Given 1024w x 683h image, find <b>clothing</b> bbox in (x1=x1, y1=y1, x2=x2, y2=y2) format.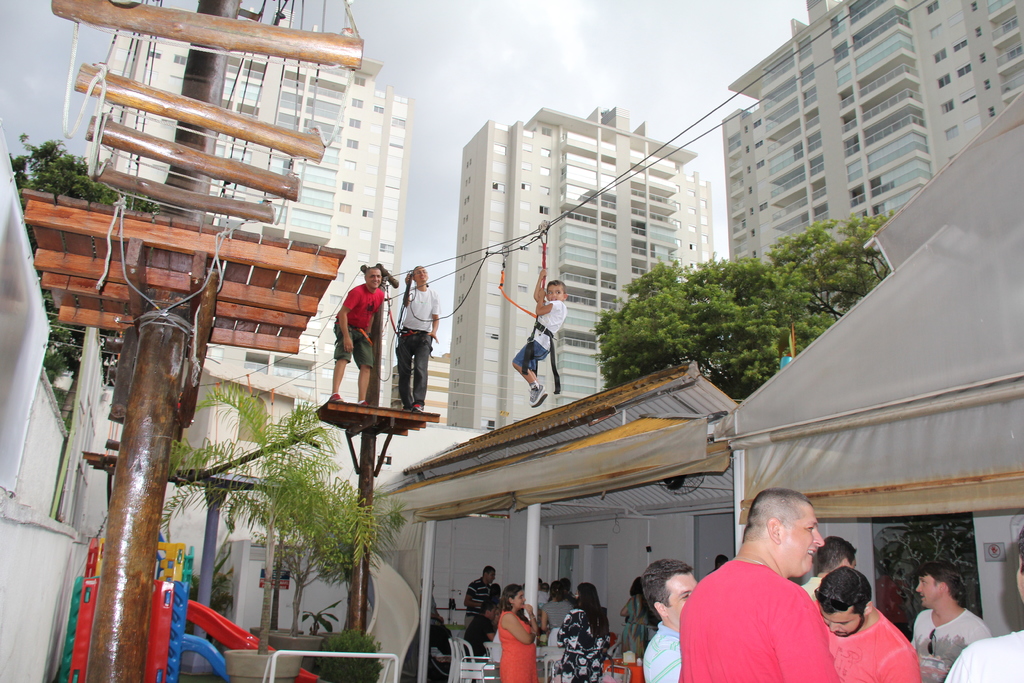
(x1=638, y1=629, x2=683, y2=682).
